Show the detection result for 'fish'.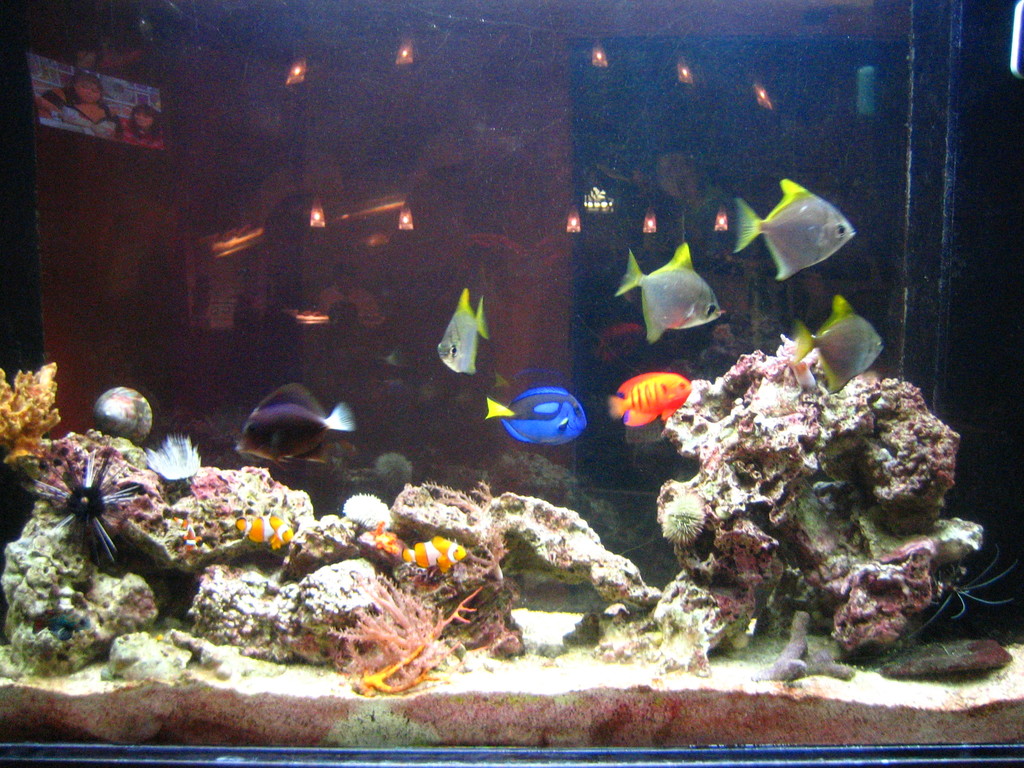
bbox=[231, 513, 296, 552].
